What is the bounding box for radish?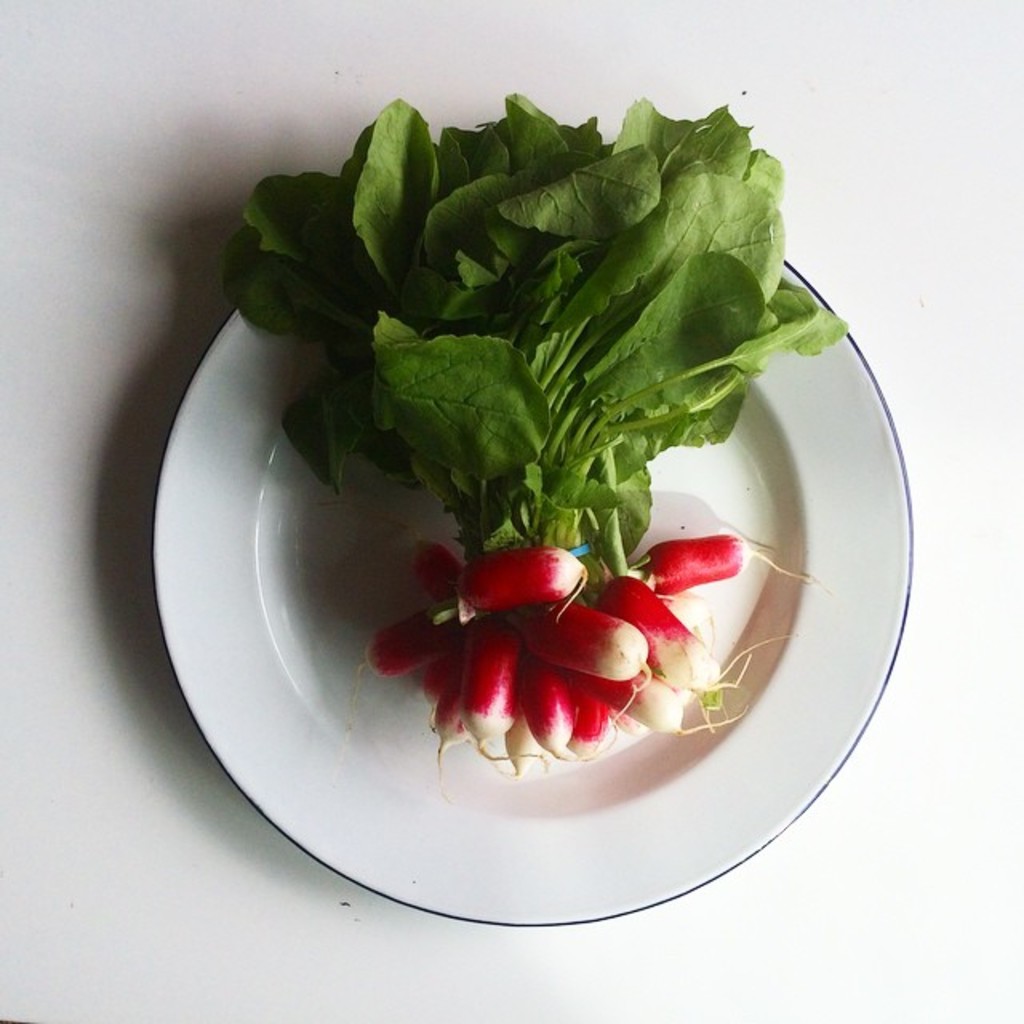
(595,568,739,706).
